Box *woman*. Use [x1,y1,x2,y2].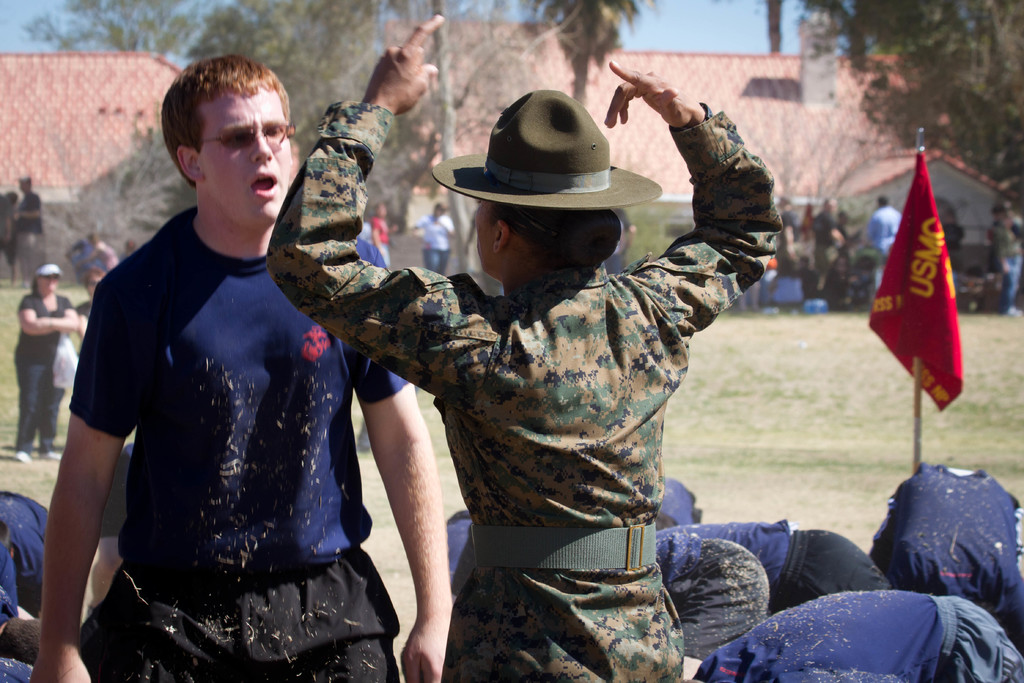
[410,195,456,281].
